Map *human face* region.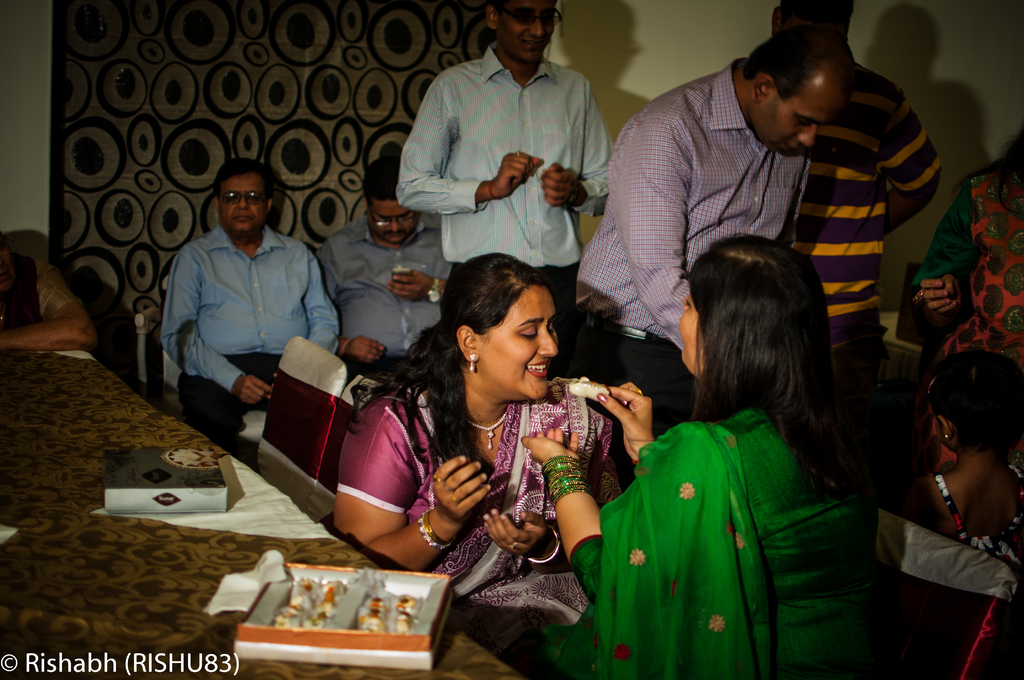
Mapped to select_region(220, 175, 264, 235).
